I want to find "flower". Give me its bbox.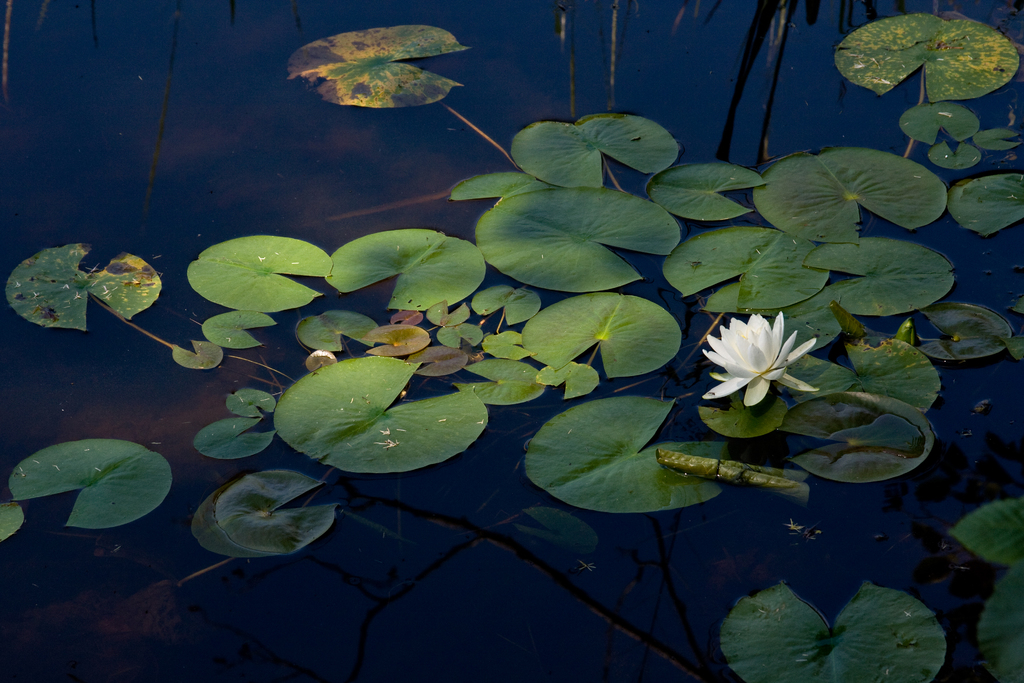
pyautogui.locateOnScreen(708, 304, 824, 426).
